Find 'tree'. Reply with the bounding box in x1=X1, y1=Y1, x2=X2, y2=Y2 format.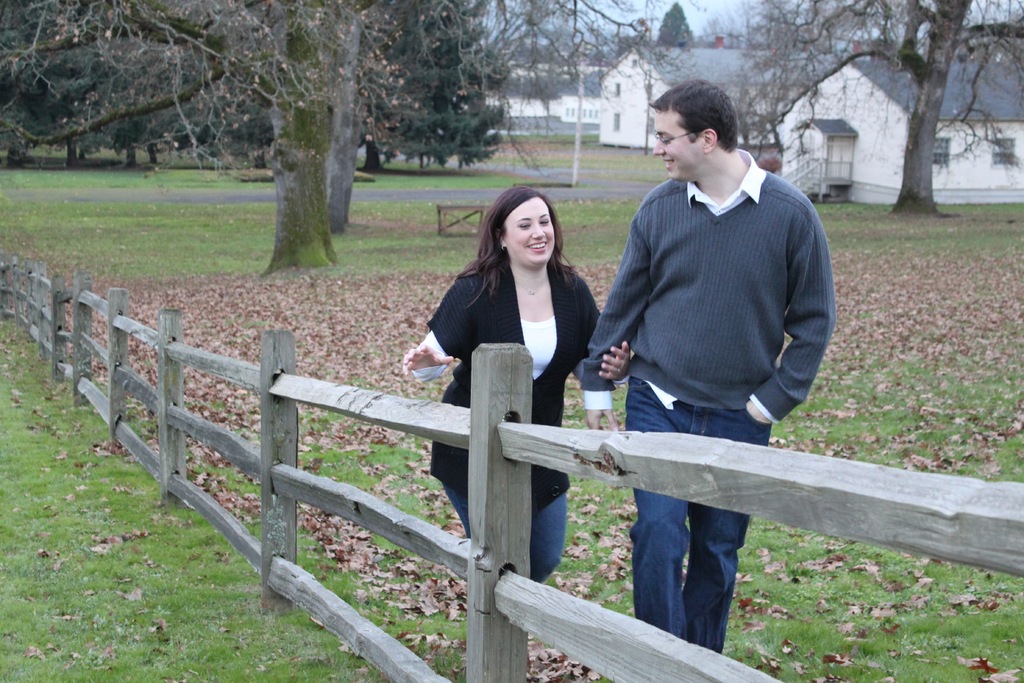
x1=643, y1=0, x2=701, y2=54.
